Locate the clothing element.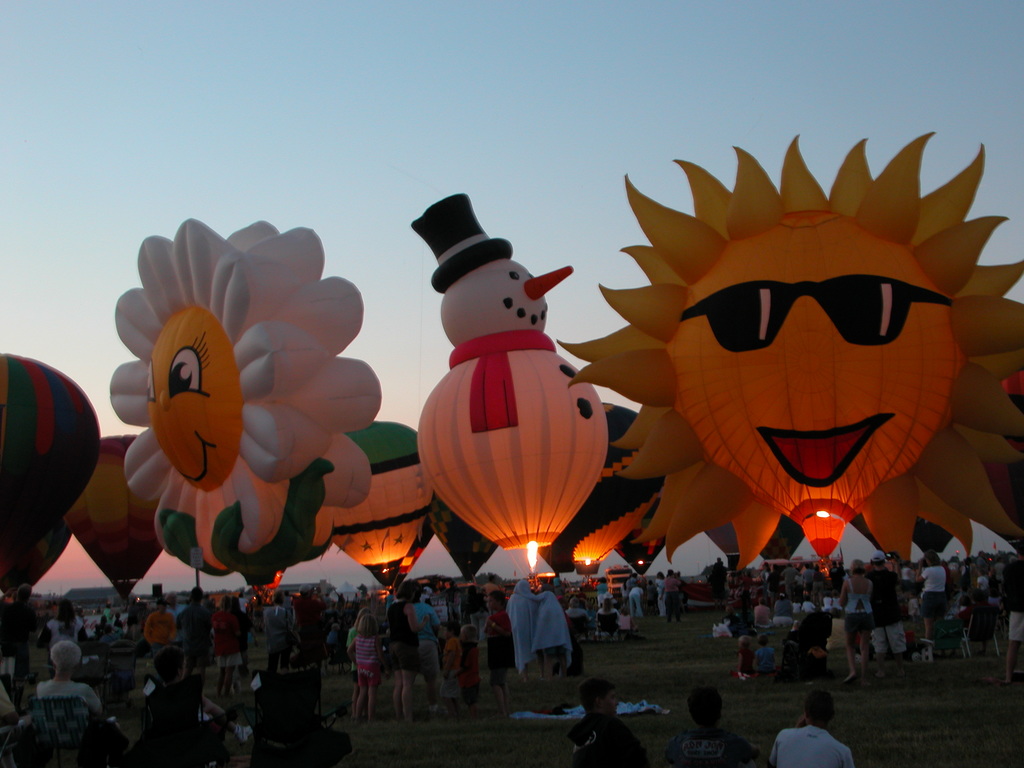
Element bbox: BBox(463, 646, 480, 704).
